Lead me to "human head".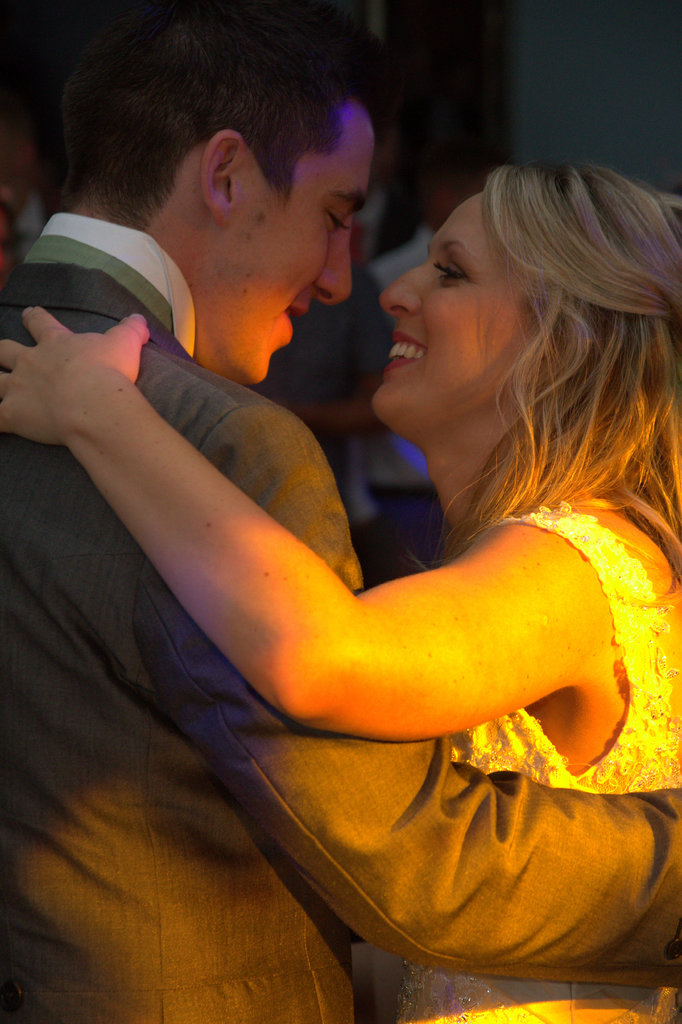
Lead to 361/150/654/473.
